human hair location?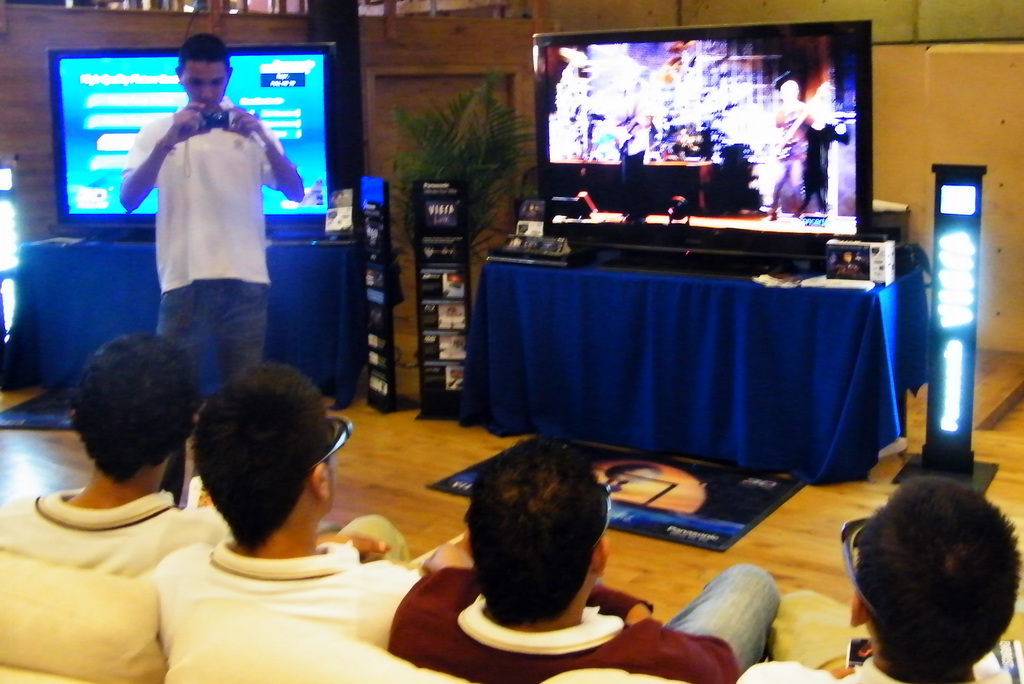
72, 323, 214, 473
